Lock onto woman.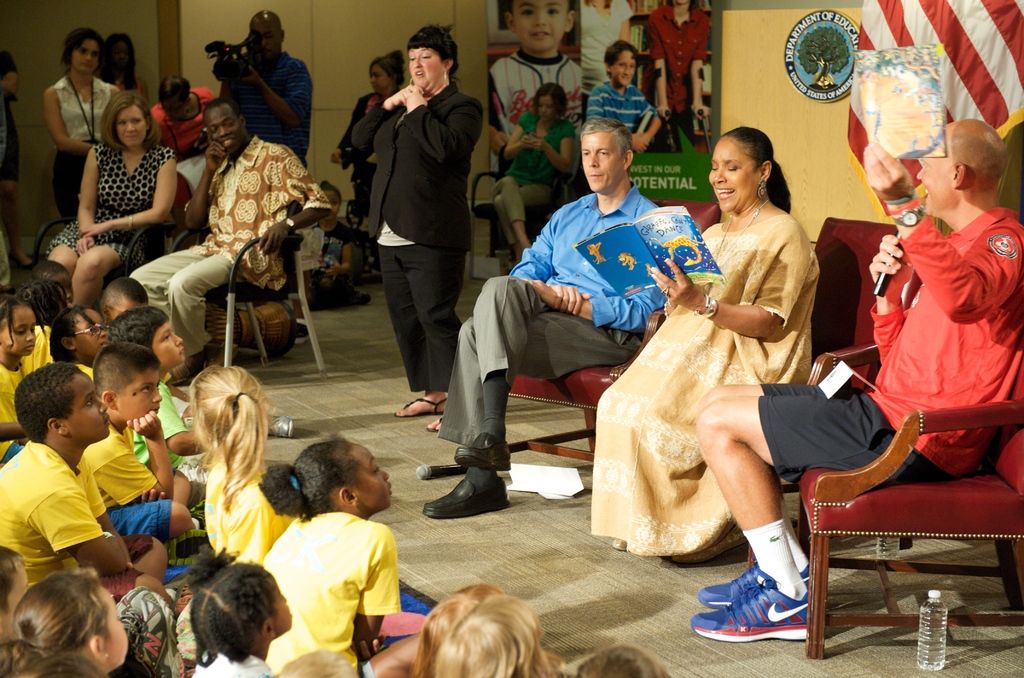
Locked: 348,24,485,435.
